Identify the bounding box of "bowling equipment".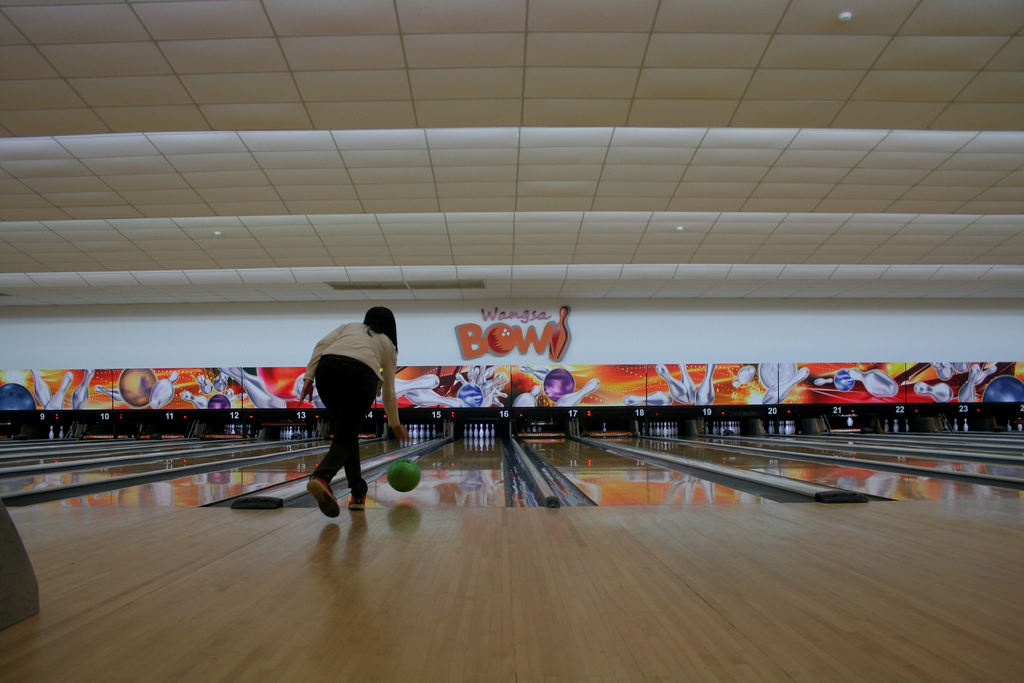
<box>198,375,213,395</box>.
